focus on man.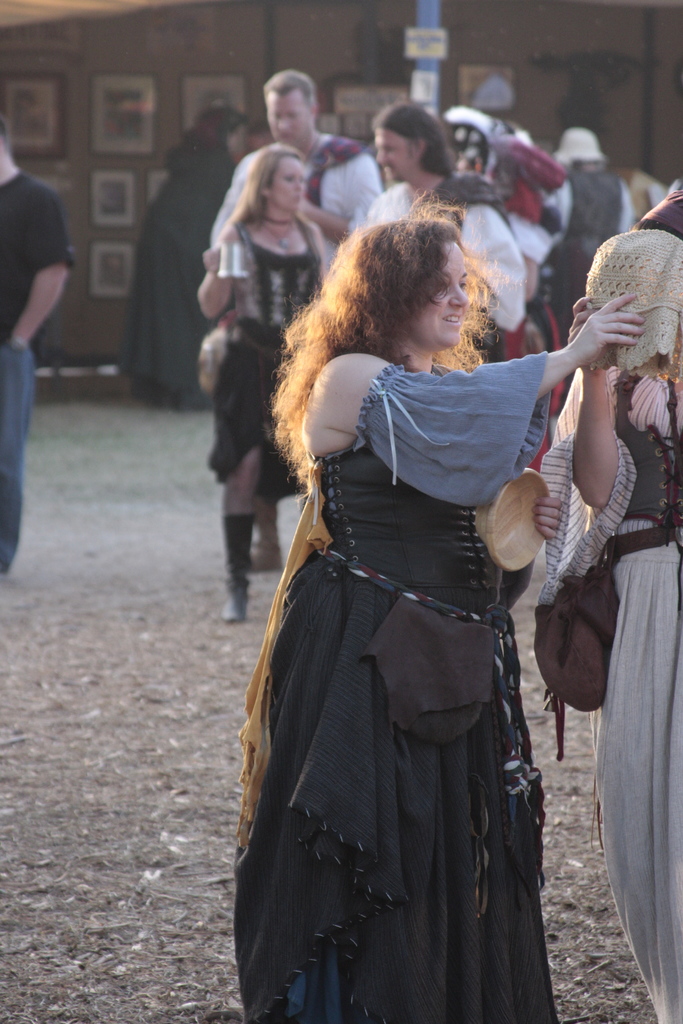
Focused at bbox=[234, 69, 343, 204].
